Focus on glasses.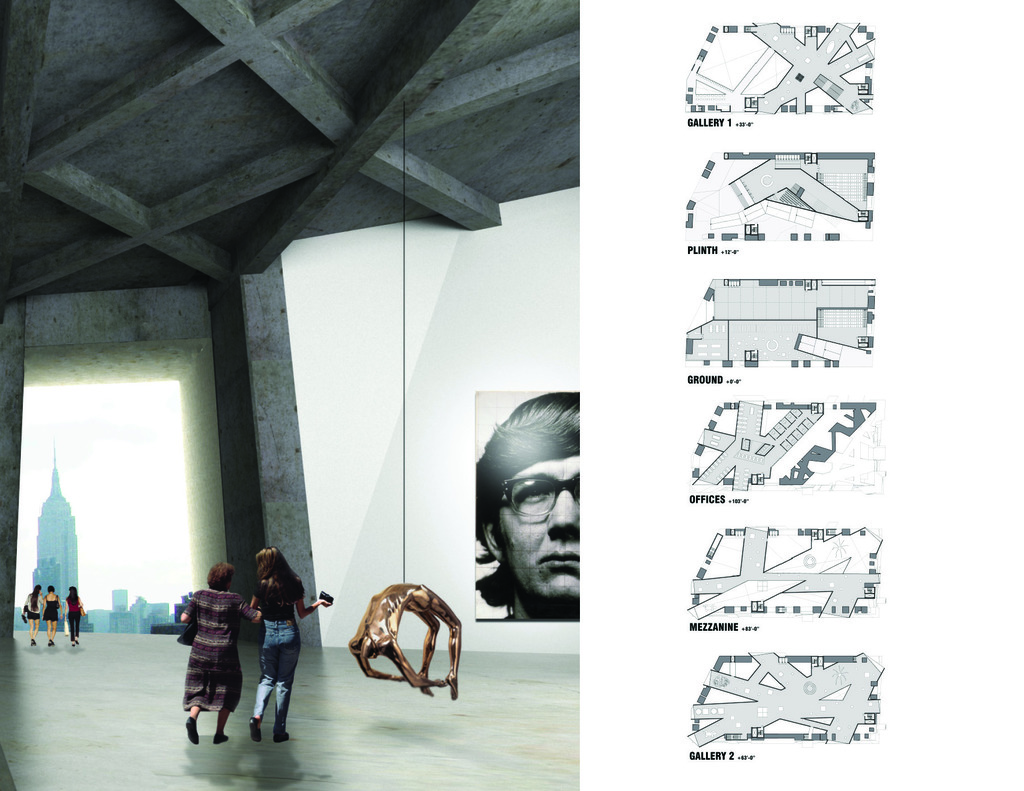
Focused at left=493, top=476, right=597, bottom=518.
